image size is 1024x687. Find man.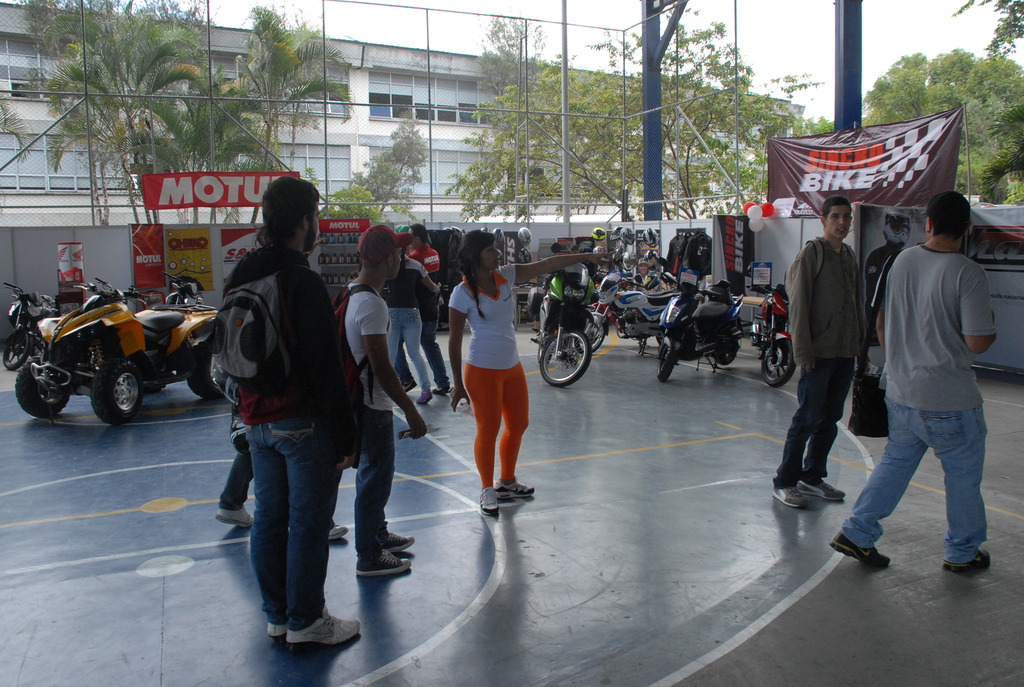
[395, 224, 452, 395].
